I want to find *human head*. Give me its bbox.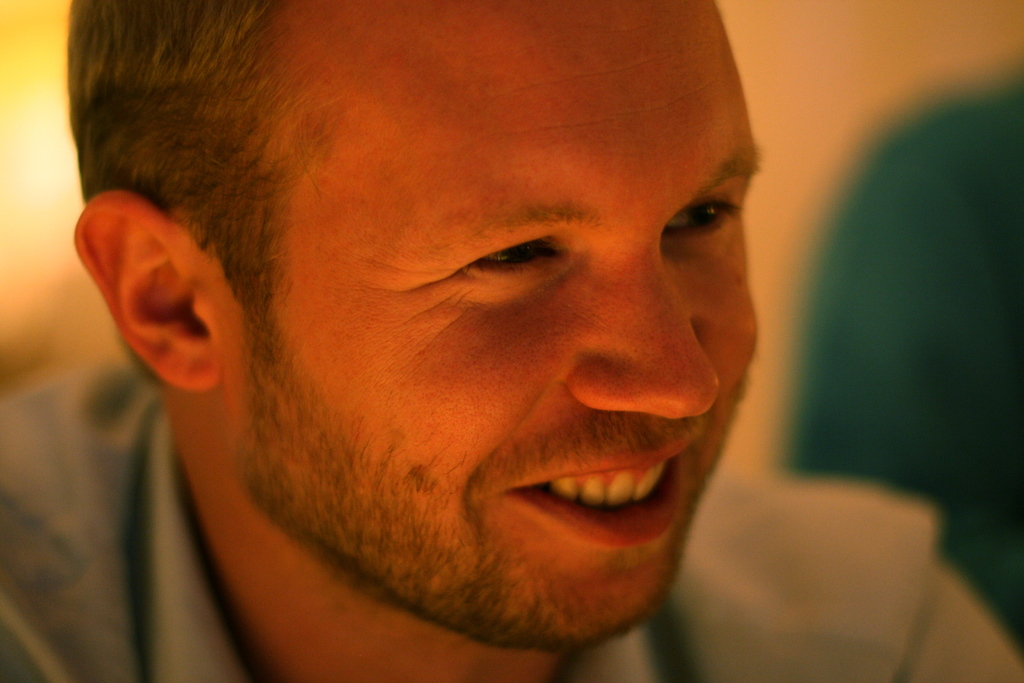
75/1/770/659.
